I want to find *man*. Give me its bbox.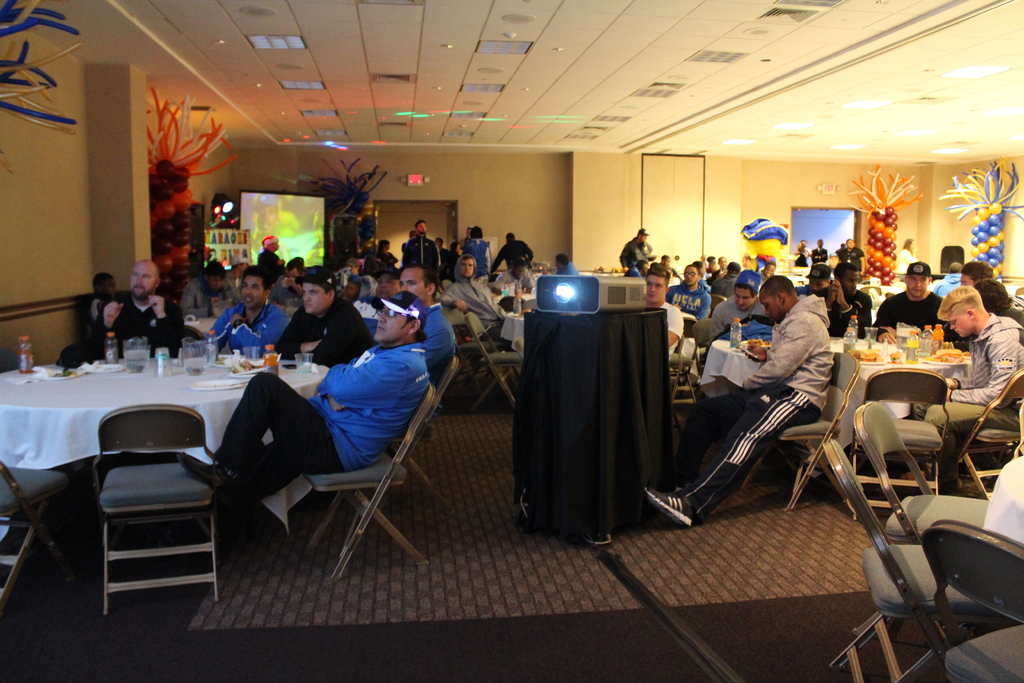
684, 261, 868, 545.
